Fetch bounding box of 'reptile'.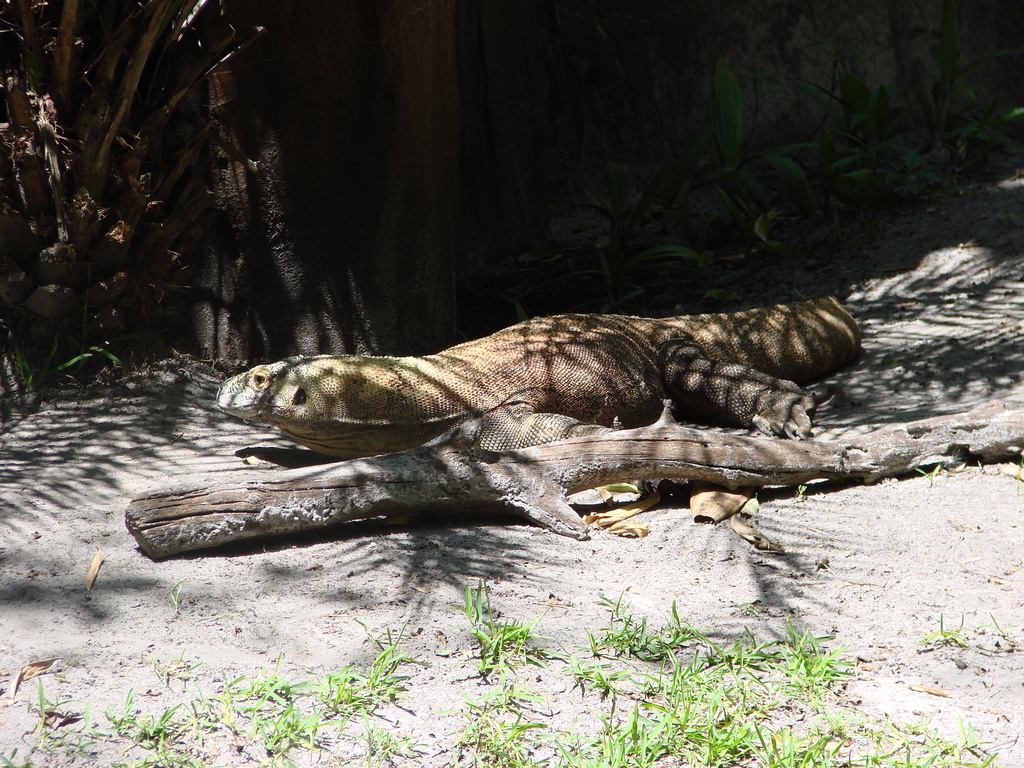
Bbox: region(215, 291, 863, 452).
